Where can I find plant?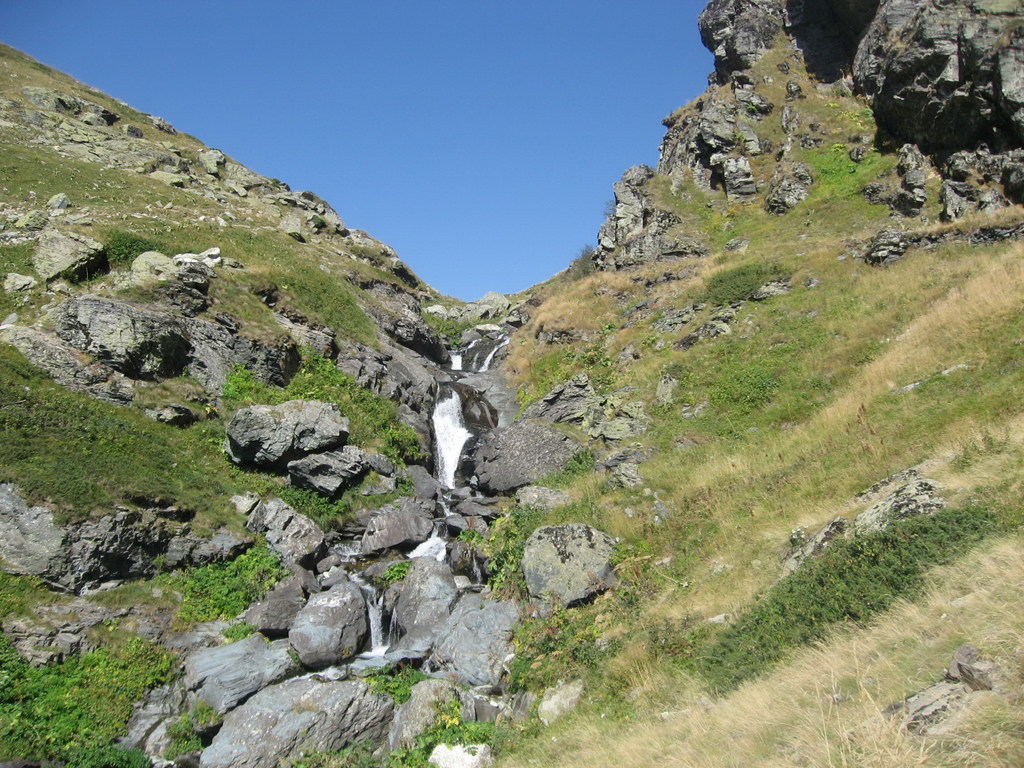
You can find it at left=402, top=697, right=481, bottom=765.
